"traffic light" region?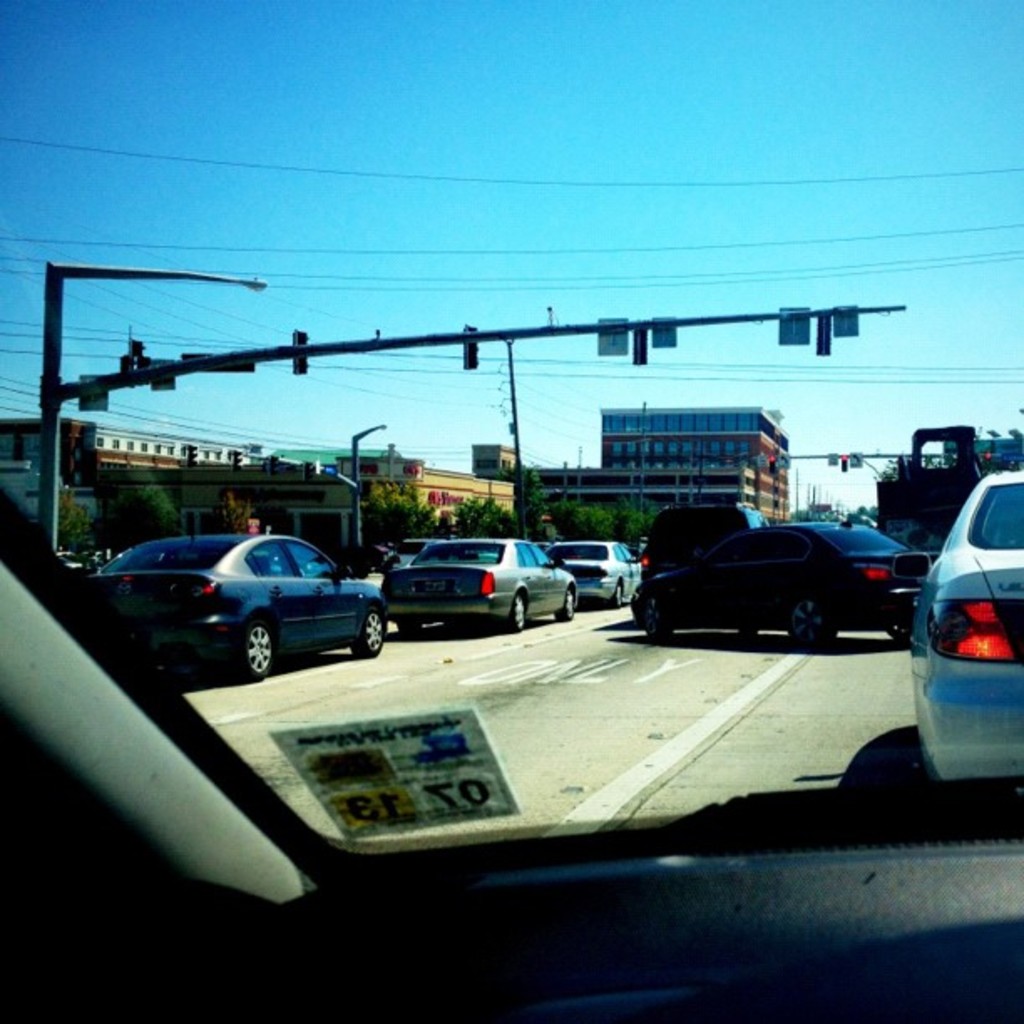
(815,310,832,356)
